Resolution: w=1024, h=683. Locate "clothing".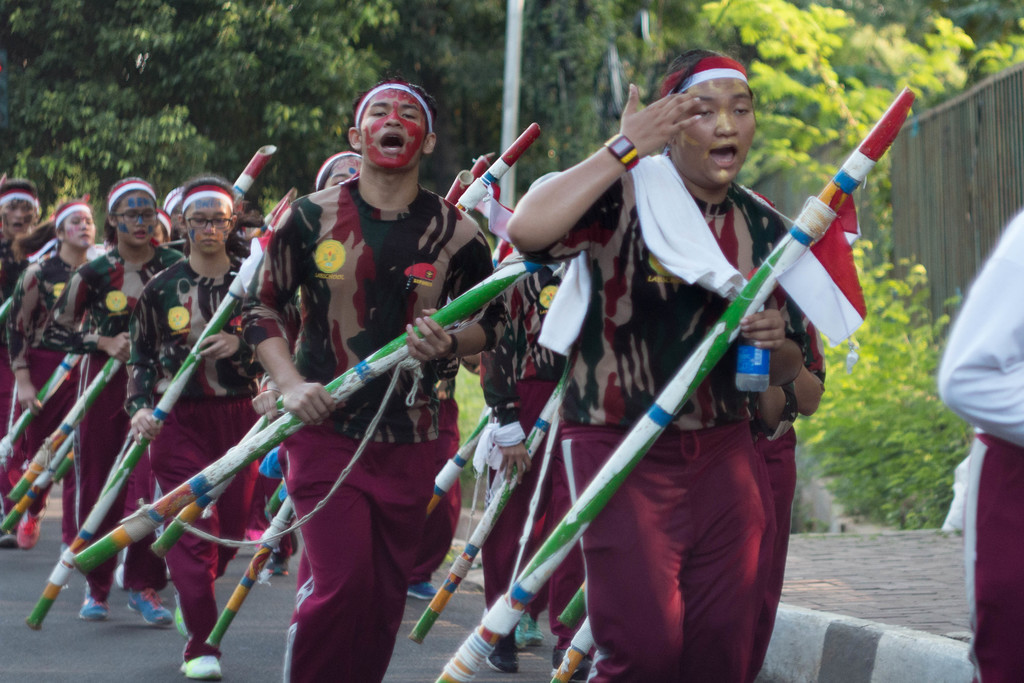
pyautogui.locateOnScreen(3, 252, 108, 507).
